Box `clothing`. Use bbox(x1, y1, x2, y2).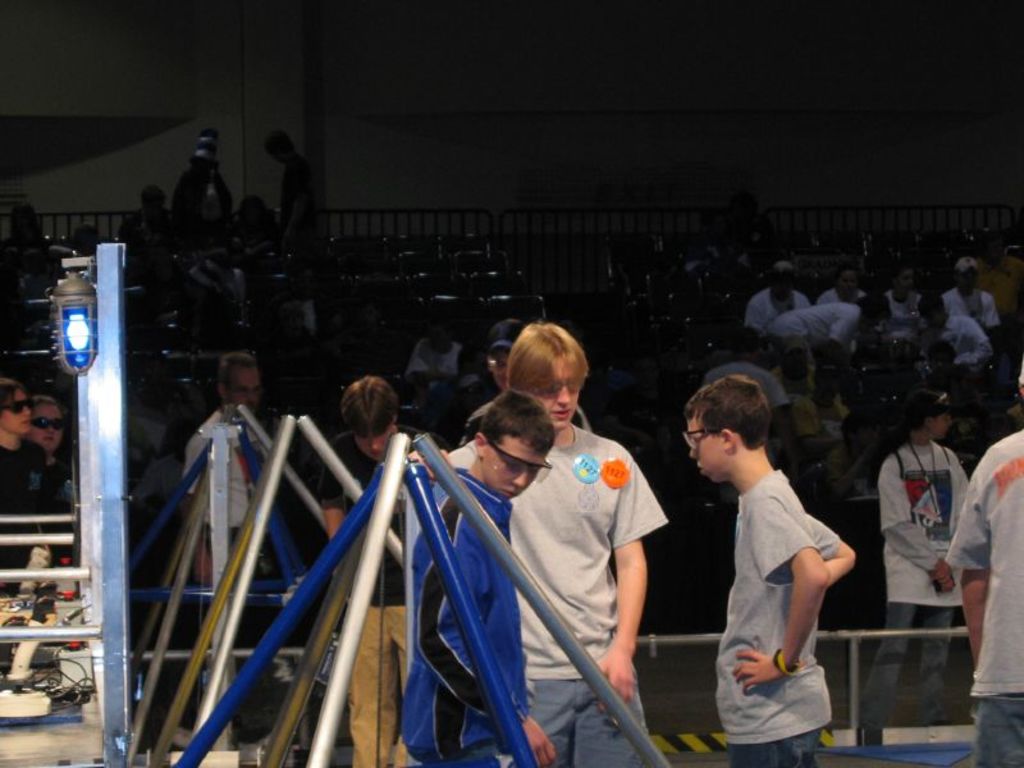
bbox(436, 416, 667, 767).
